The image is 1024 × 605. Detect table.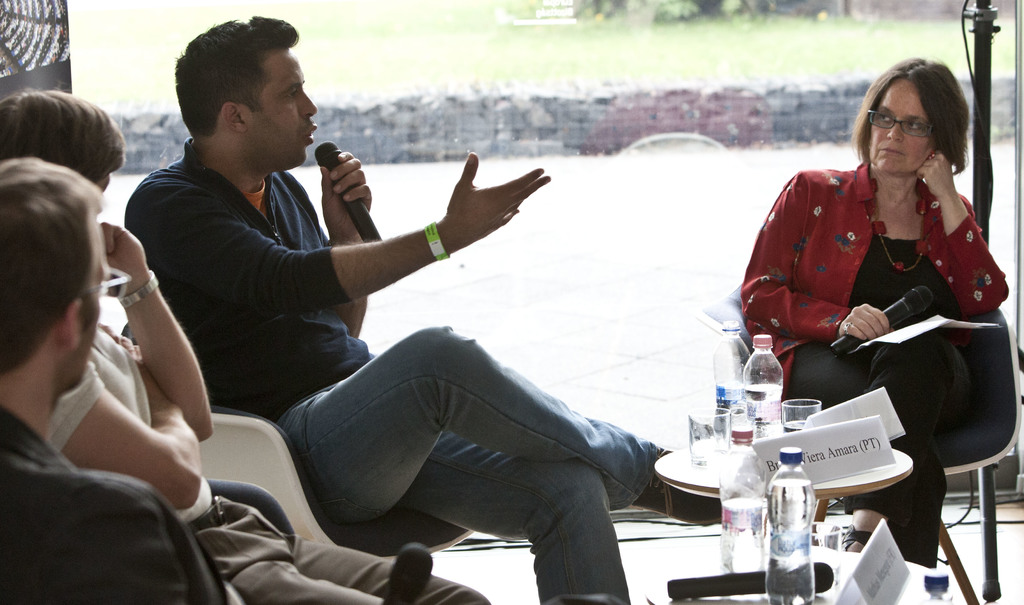
Detection: <bbox>653, 432, 913, 522</bbox>.
